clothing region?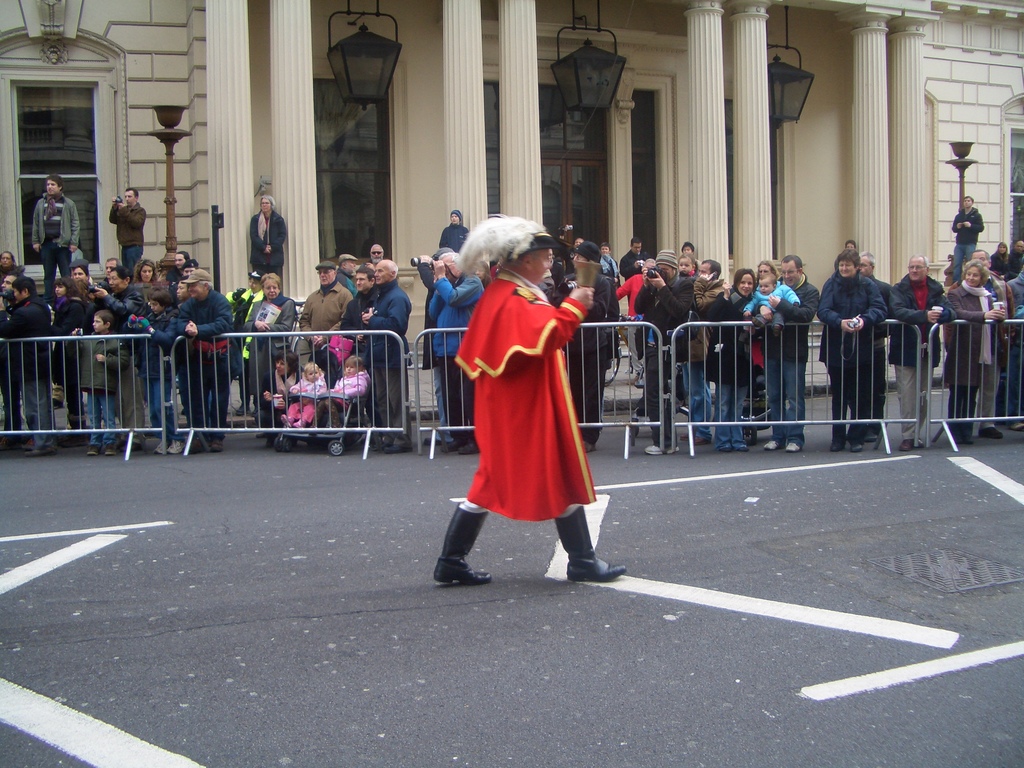
636 280 694 335
